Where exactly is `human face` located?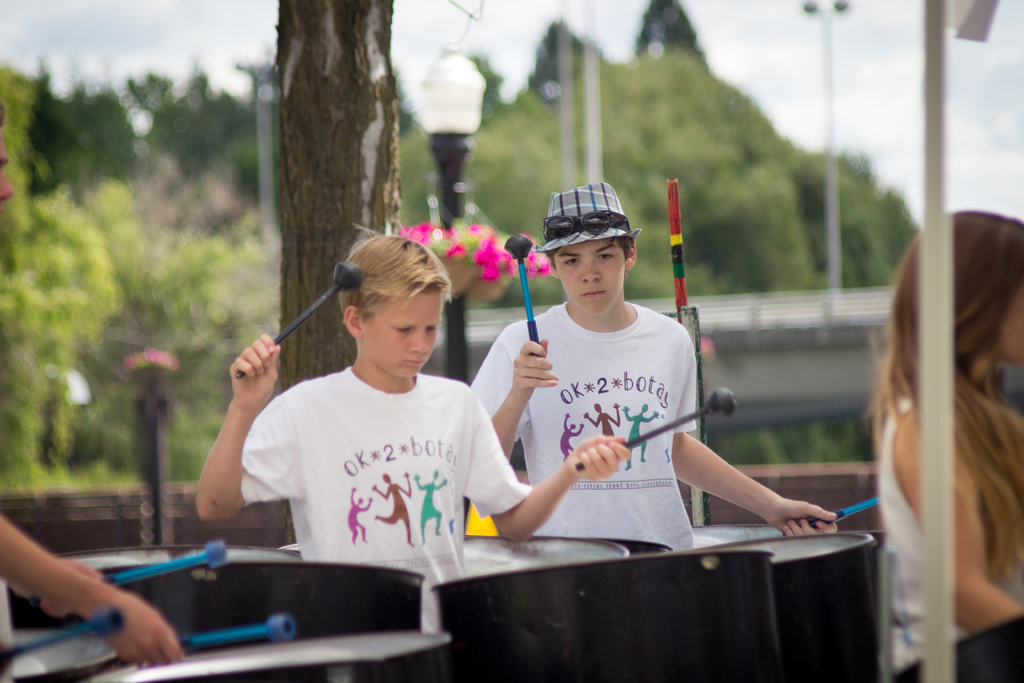
Its bounding box is [364, 292, 443, 379].
